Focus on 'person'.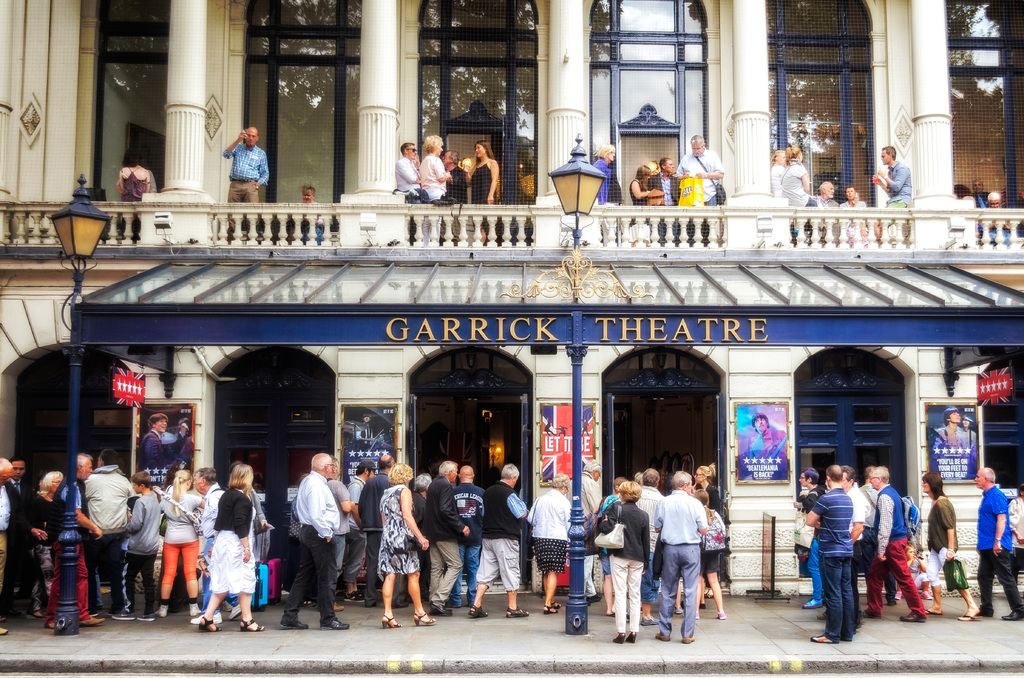
Focused at x1=134 y1=408 x2=189 y2=471.
